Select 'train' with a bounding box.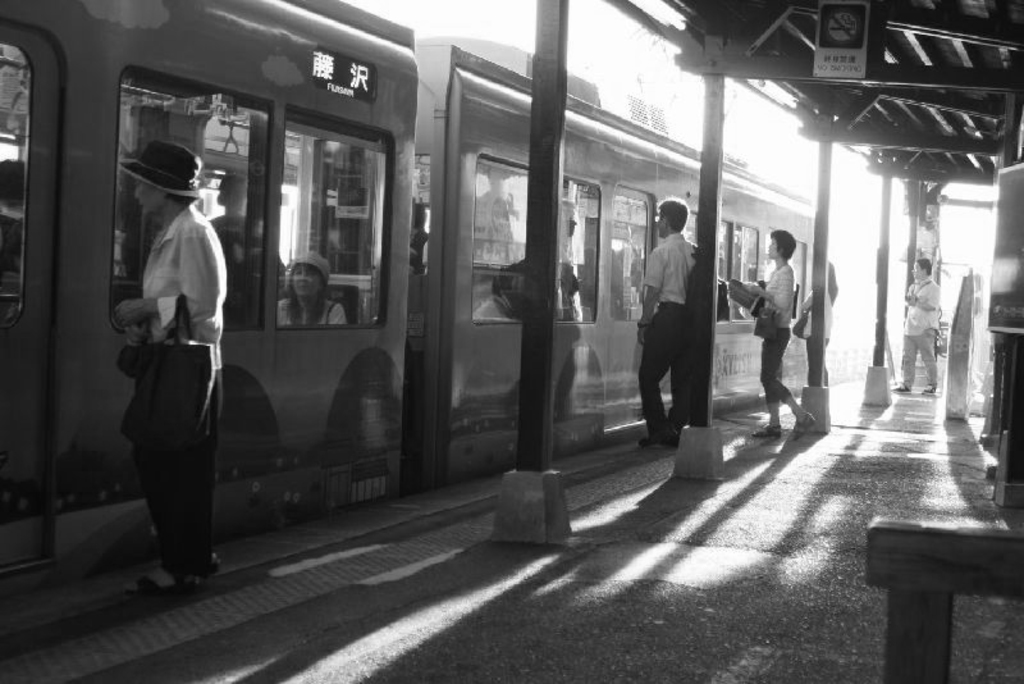
box(0, 0, 818, 575).
